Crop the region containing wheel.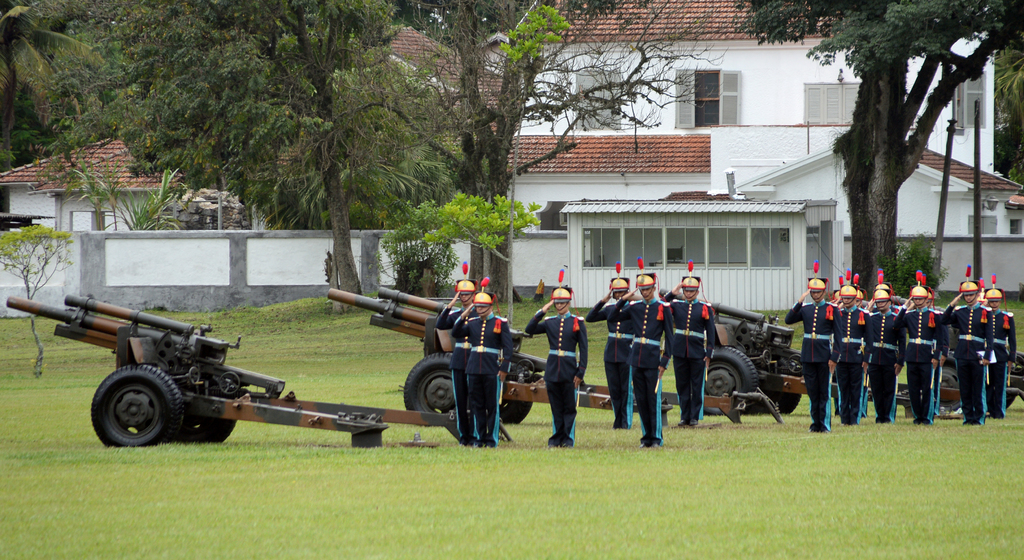
Crop region: (x1=403, y1=351, x2=455, y2=413).
